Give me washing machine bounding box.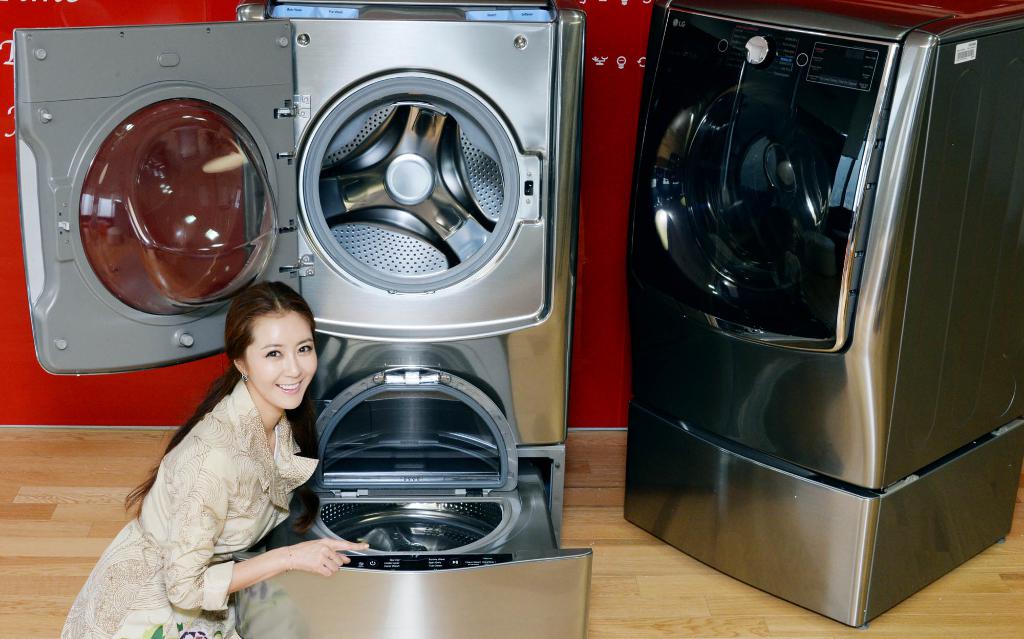
[3,22,310,376].
